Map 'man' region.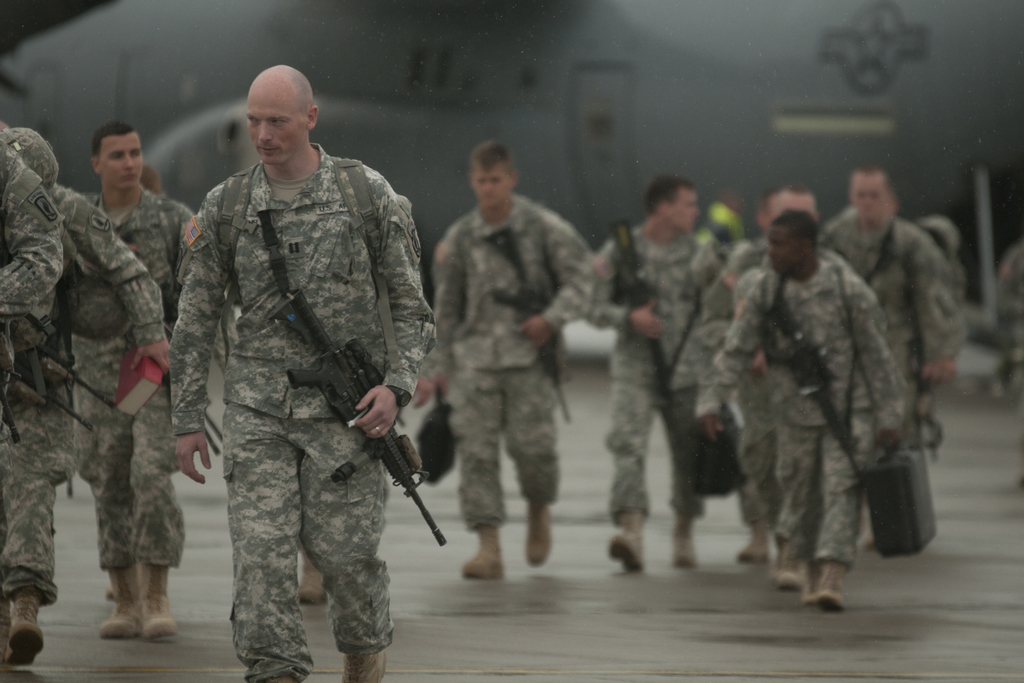
Mapped to bbox(591, 176, 707, 576).
